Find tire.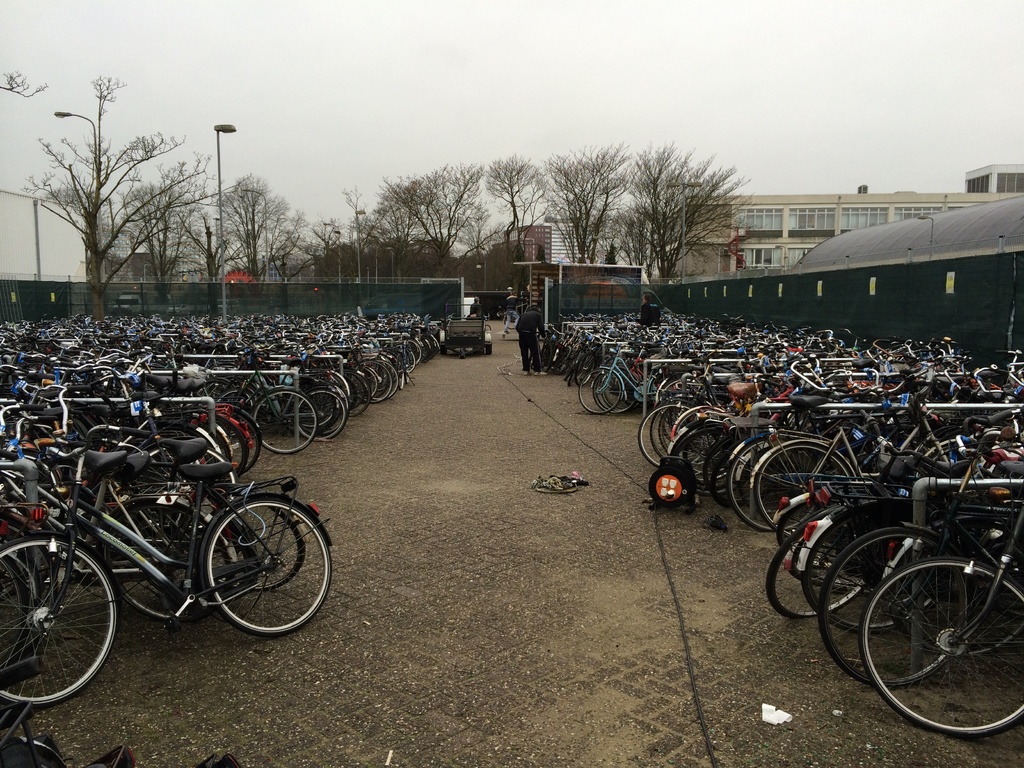
box(440, 347, 450, 357).
